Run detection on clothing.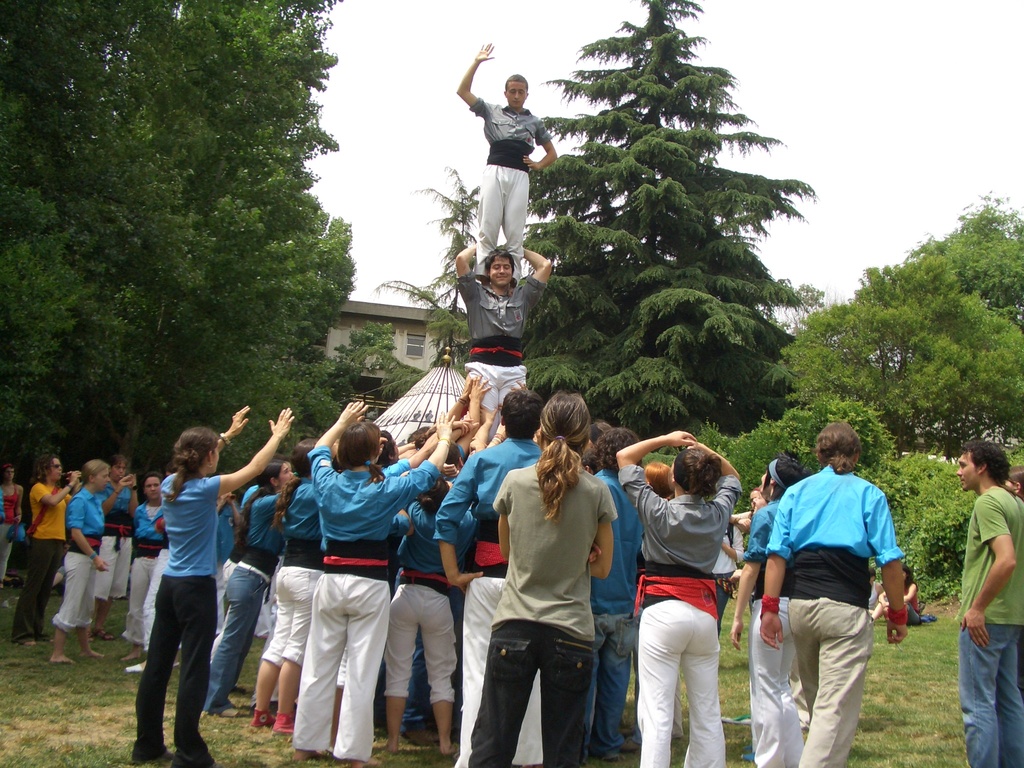
Result: [x1=386, y1=507, x2=471, y2=710].
